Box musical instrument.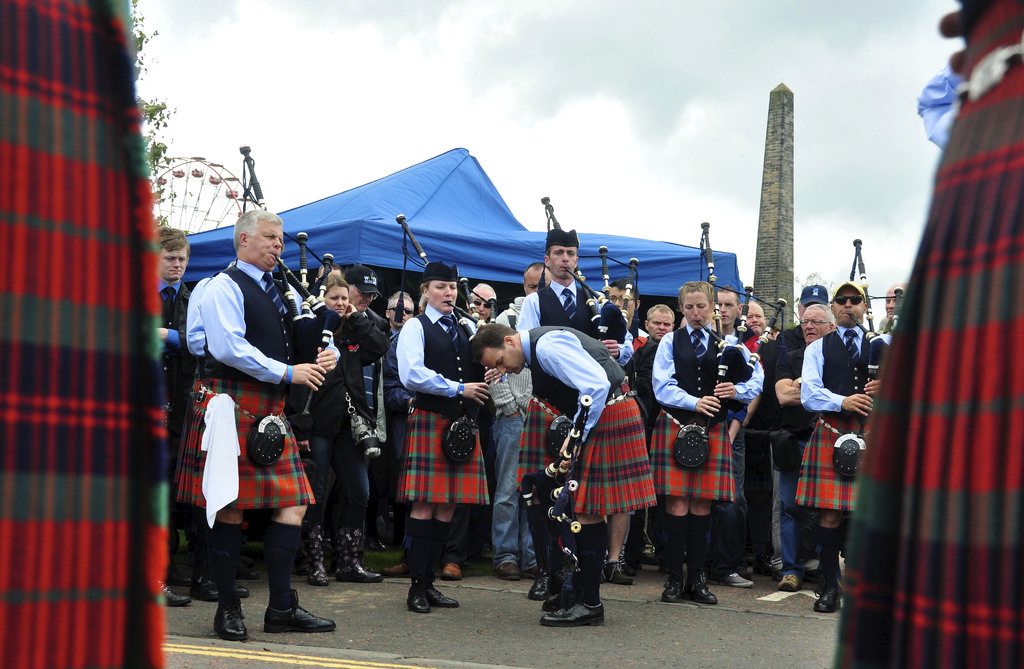
<bbox>456, 276, 499, 379</bbox>.
